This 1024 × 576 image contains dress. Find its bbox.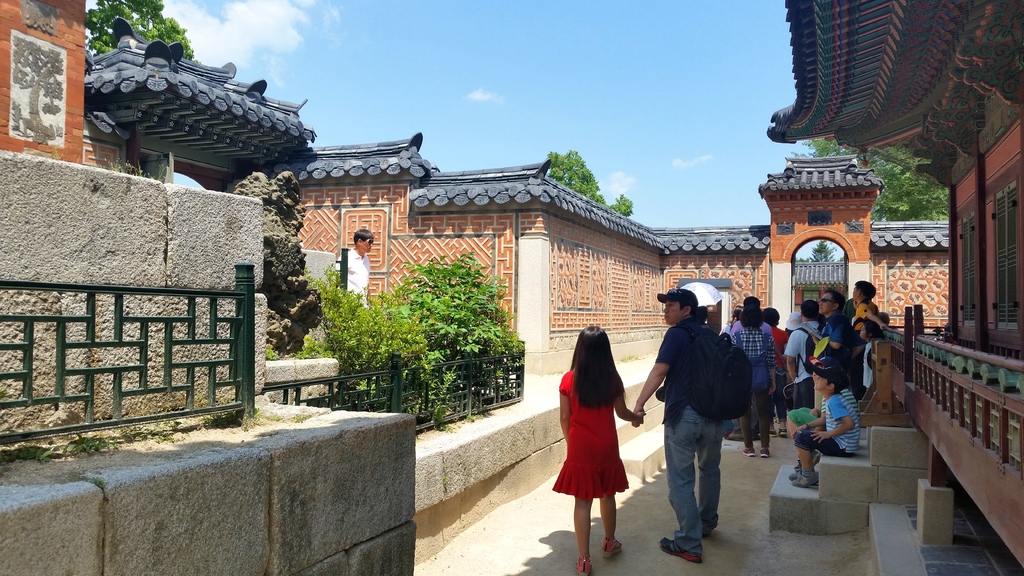
(left=550, top=369, right=629, bottom=495).
